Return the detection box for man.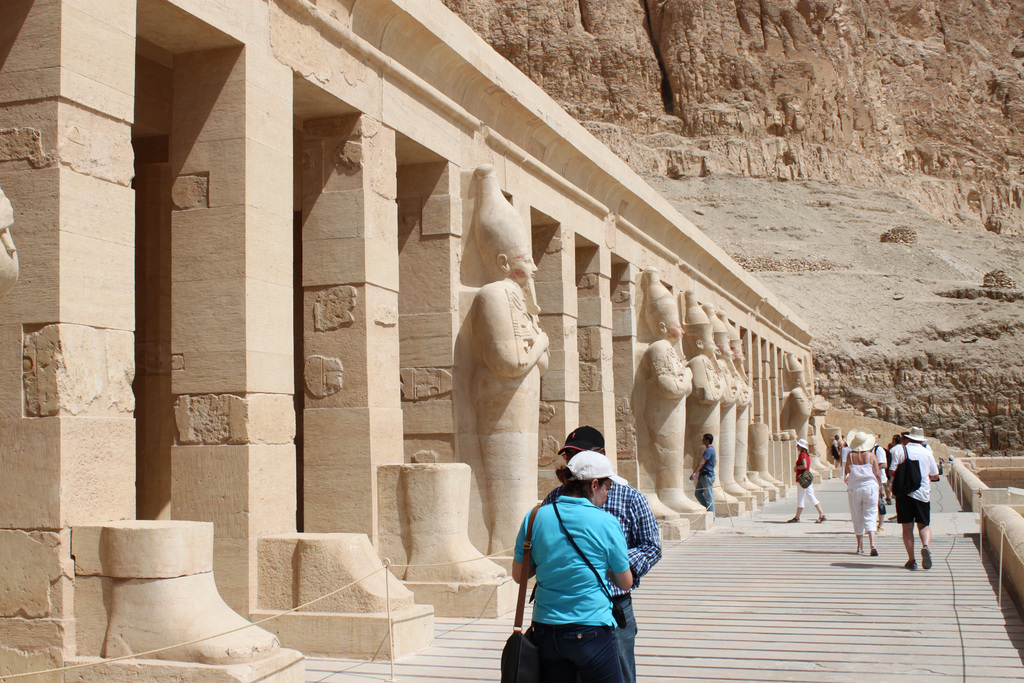
select_region(690, 433, 716, 521).
